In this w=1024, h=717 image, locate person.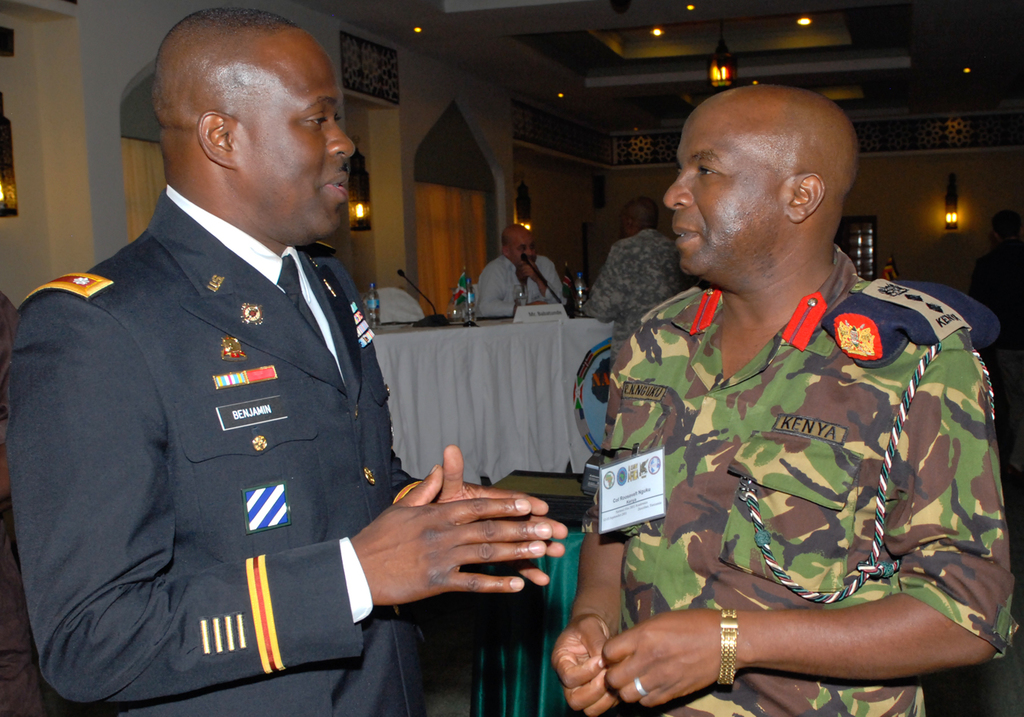
Bounding box: (left=588, top=93, right=1013, bottom=715).
